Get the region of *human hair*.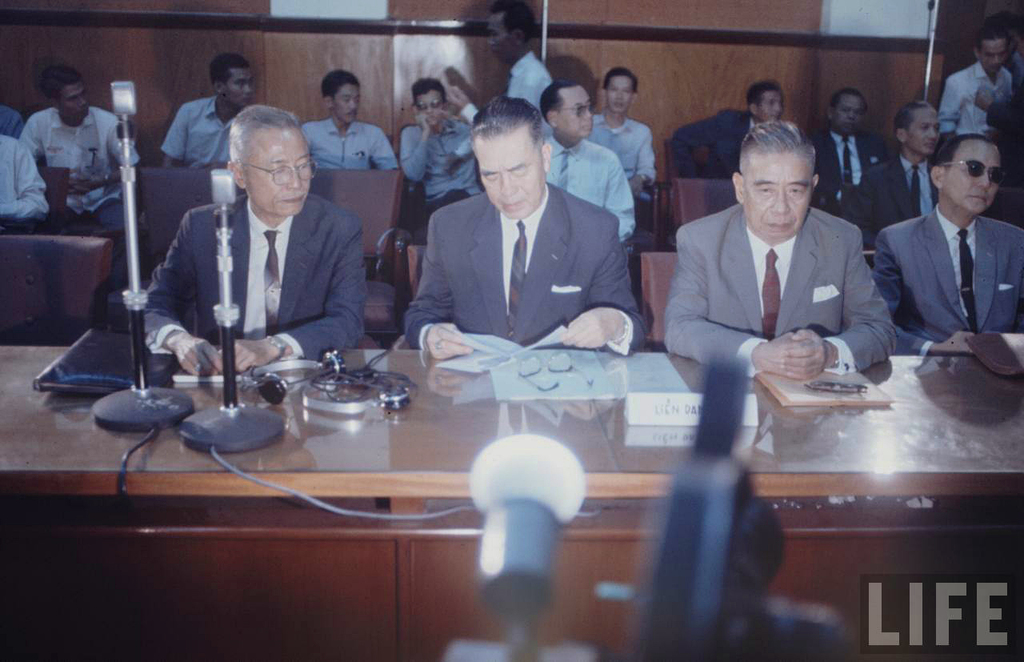
{"left": 489, "top": 0, "right": 537, "bottom": 45}.
